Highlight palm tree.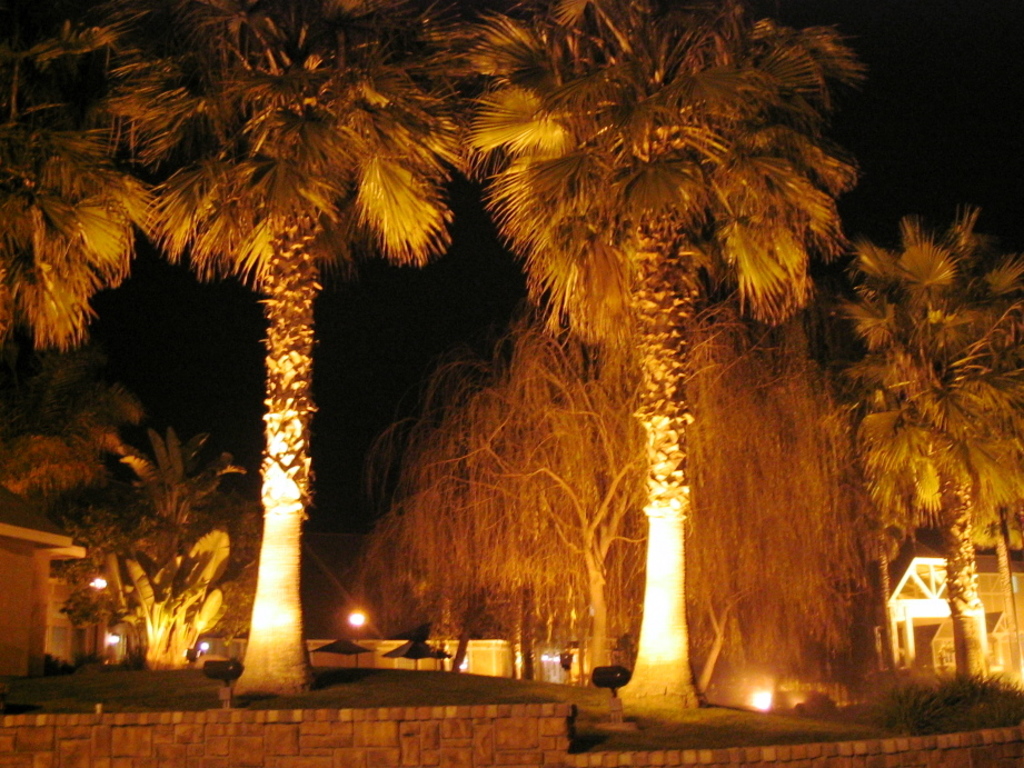
Highlighted region: [left=3, top=0, right=158, bottom=338].
